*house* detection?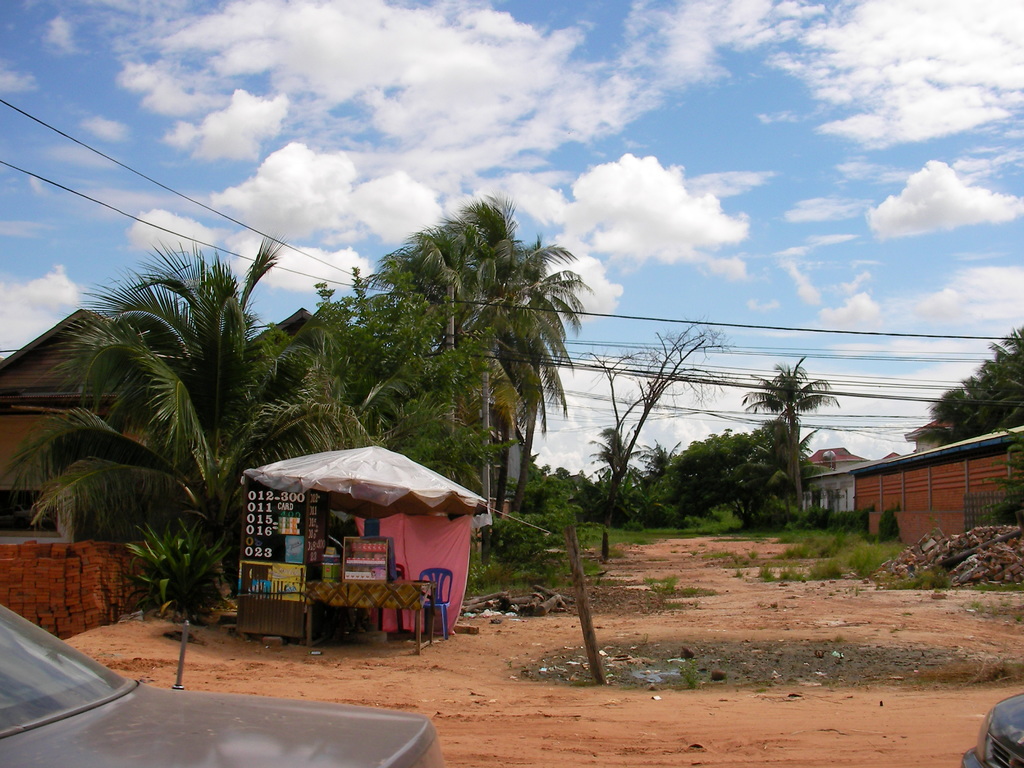
bbox=(844, 417, 1023, 554)
